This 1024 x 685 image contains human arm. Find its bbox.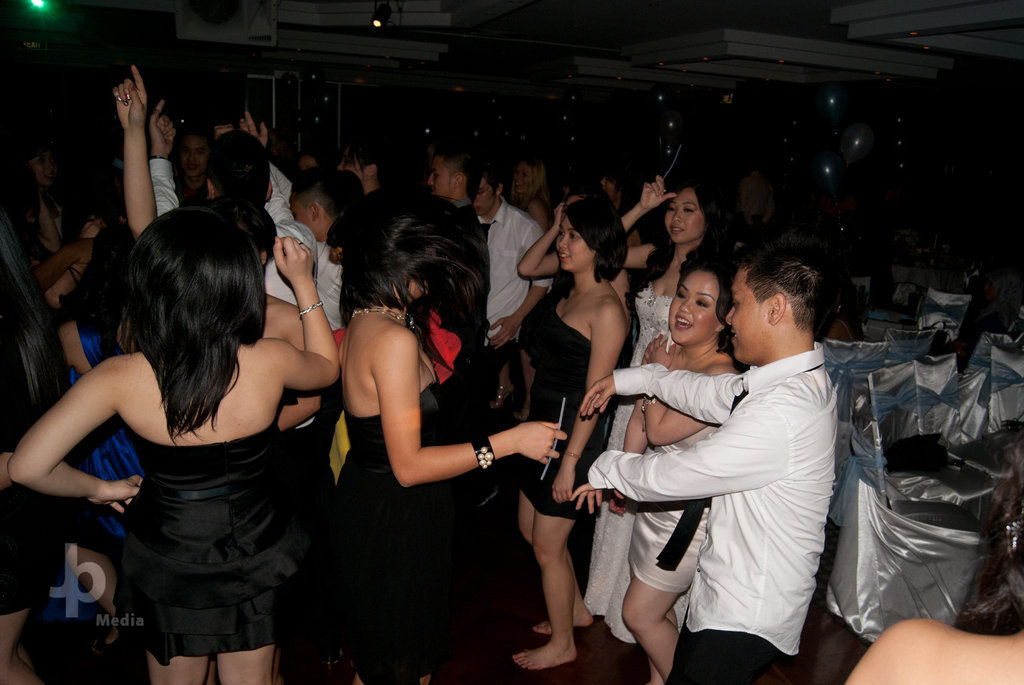
select_region(578, 365, 735, 423).
